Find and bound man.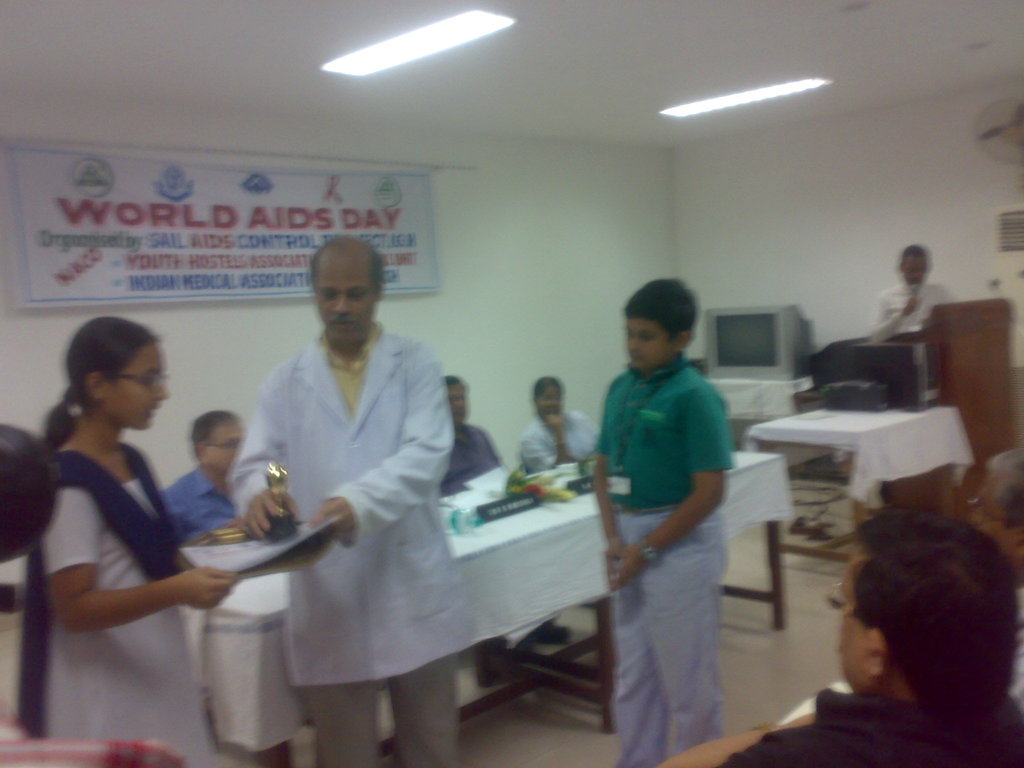
Bound: 970 440 1023 572.
